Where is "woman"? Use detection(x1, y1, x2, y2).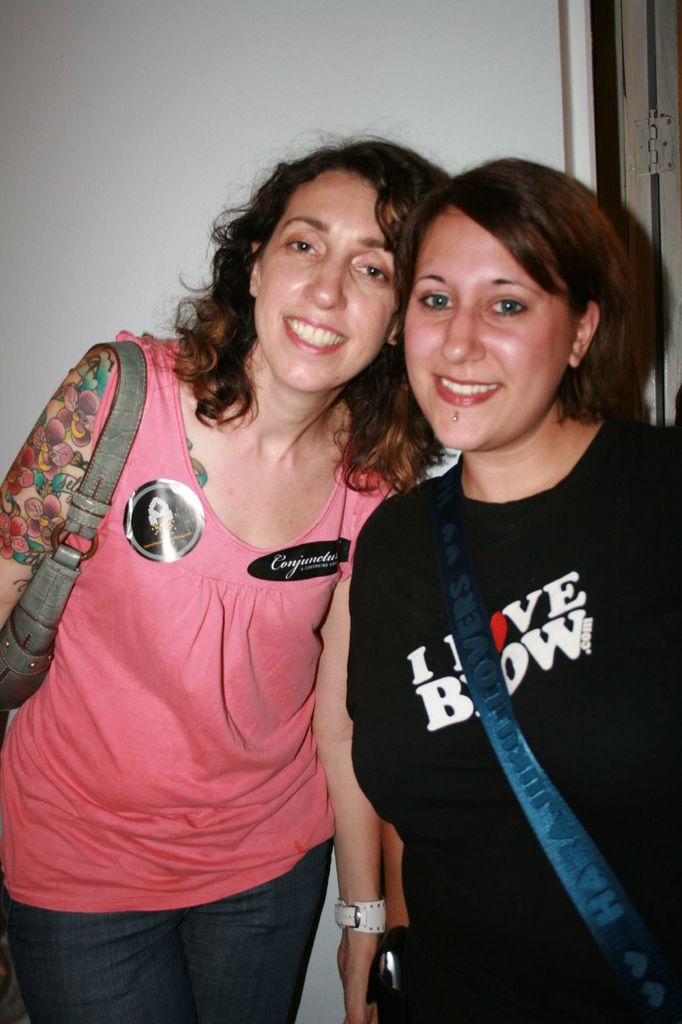
detection(8, 137, 457, 1010).
